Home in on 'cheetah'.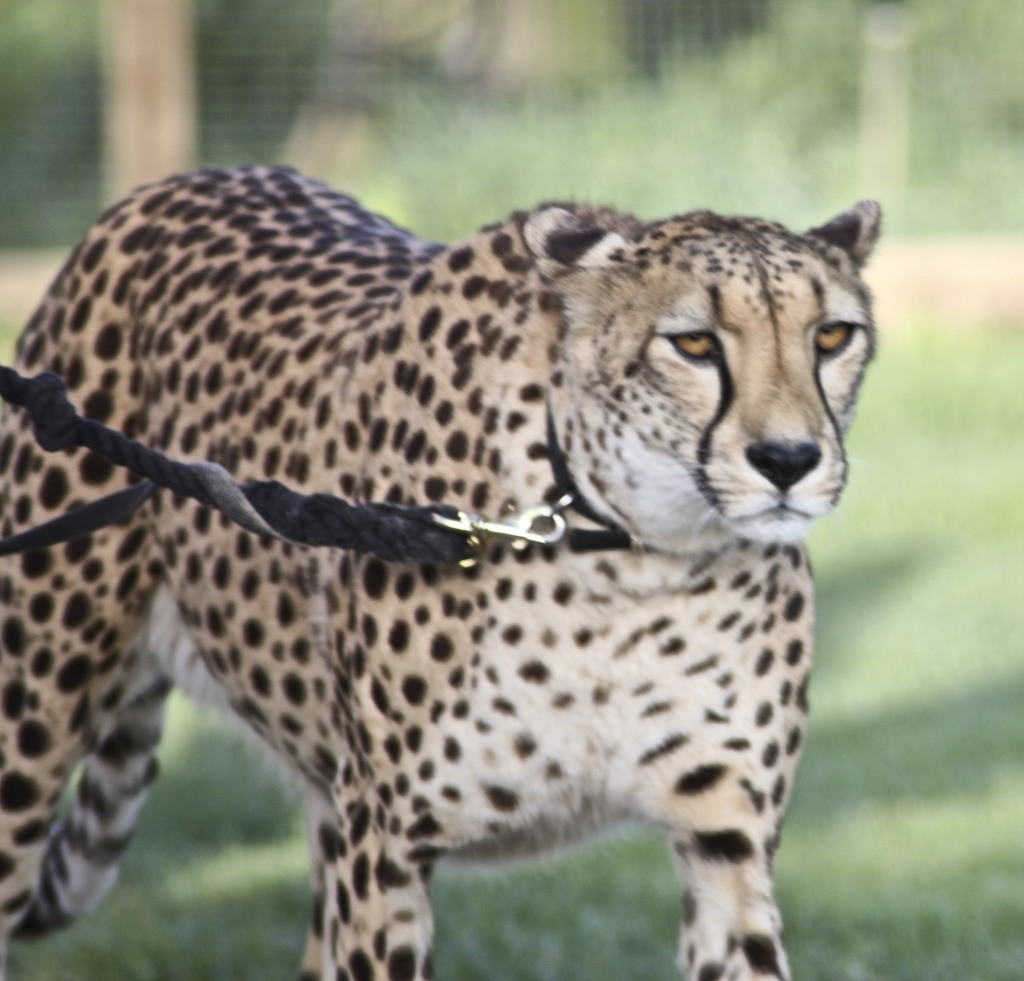
Homed in at left=0, top=163, right=879, bottom=980.
